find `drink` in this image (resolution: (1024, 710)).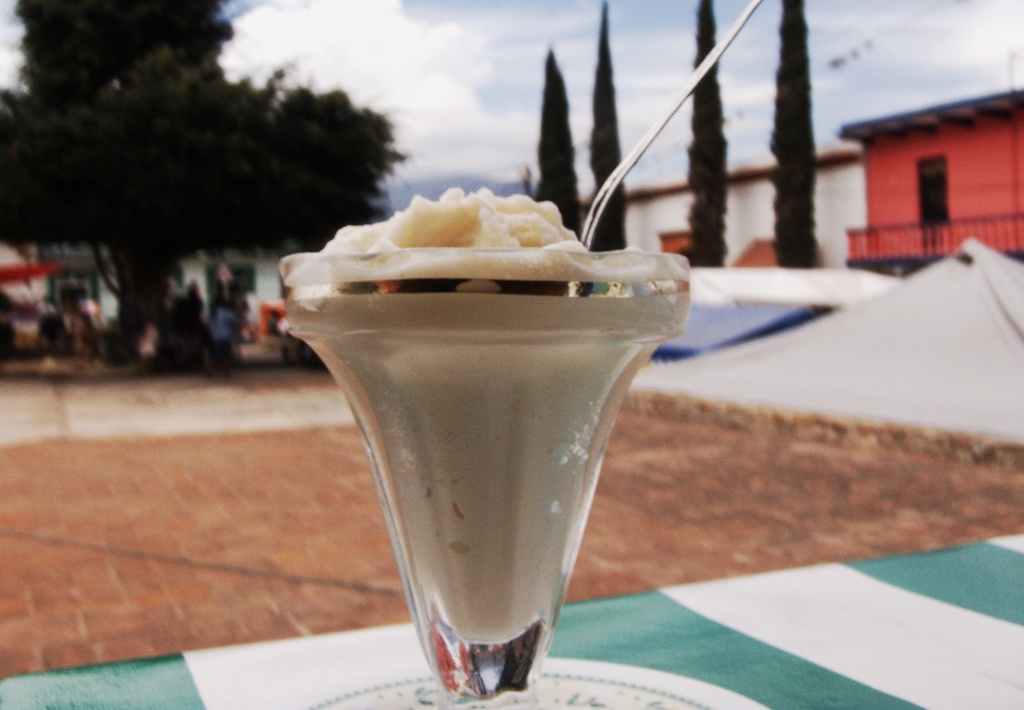
[x1=291, y1=293, x2=691, y2=701].
